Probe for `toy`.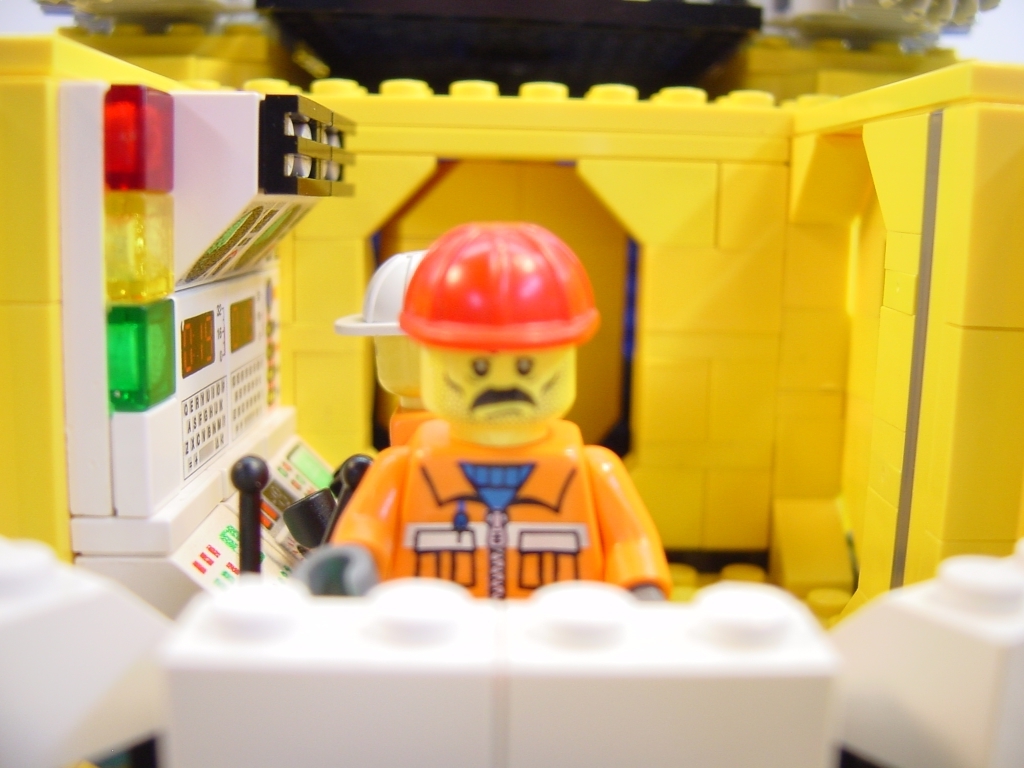
Probe result: l=0, t=0, r=1023, b=618.
